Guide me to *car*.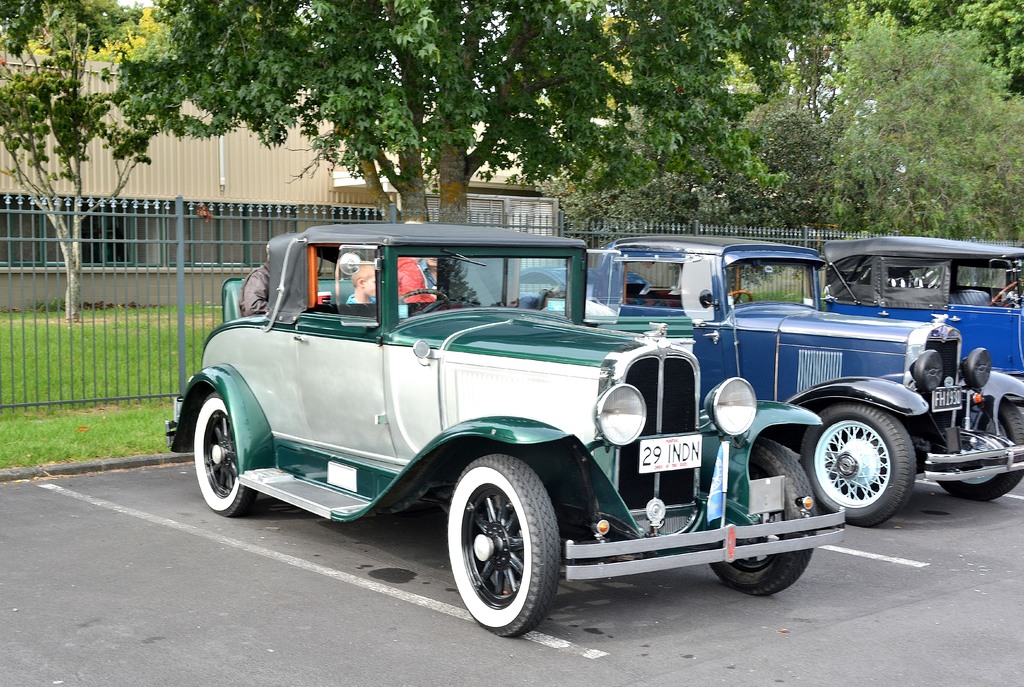
Guidance: <region>822, 232, 1023, 375</region>.
